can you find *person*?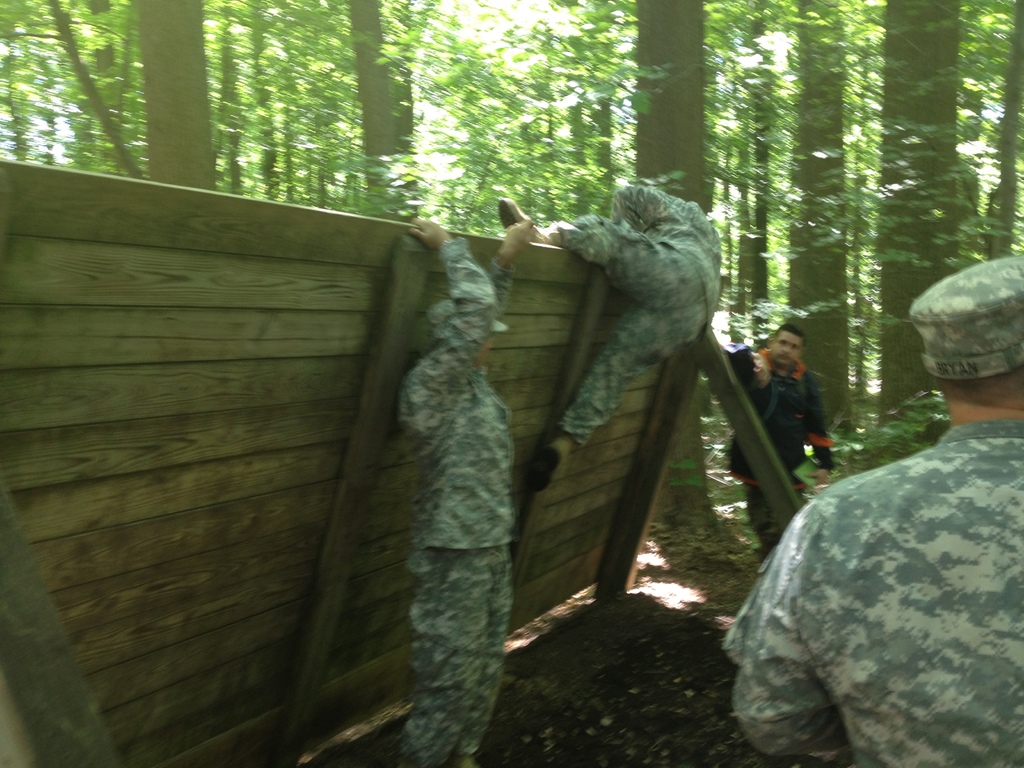
Yes, bounding box: Rect(752, 303, 840, 500).
